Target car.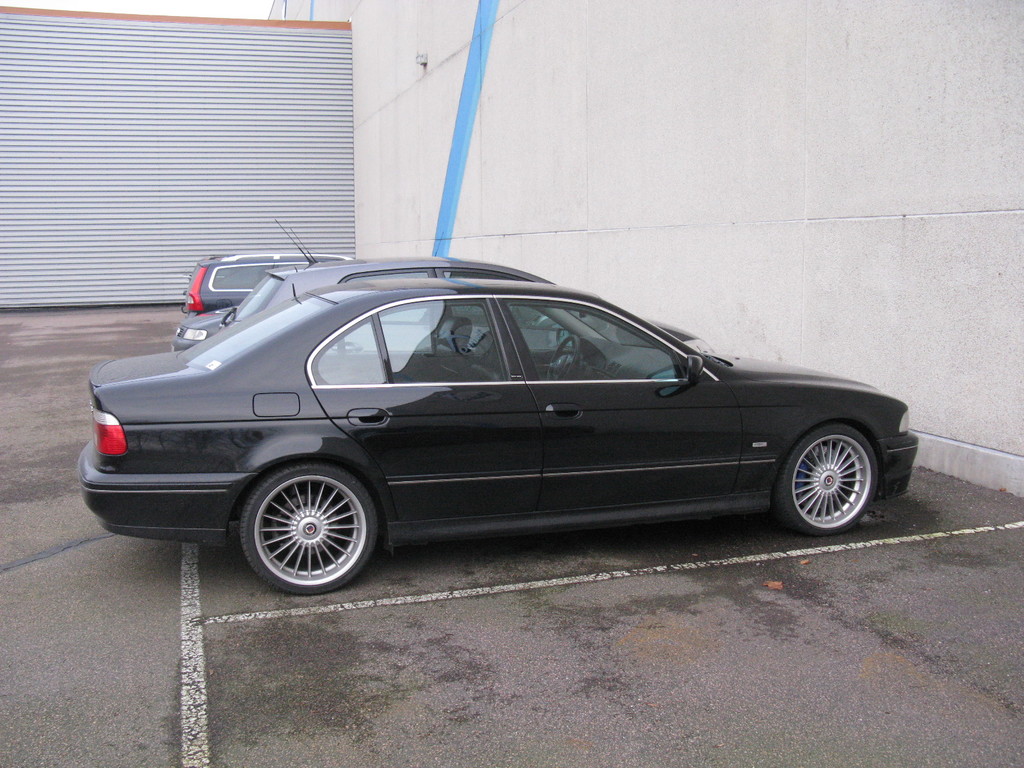
Target region: rect(179, 218, 362, 312).
